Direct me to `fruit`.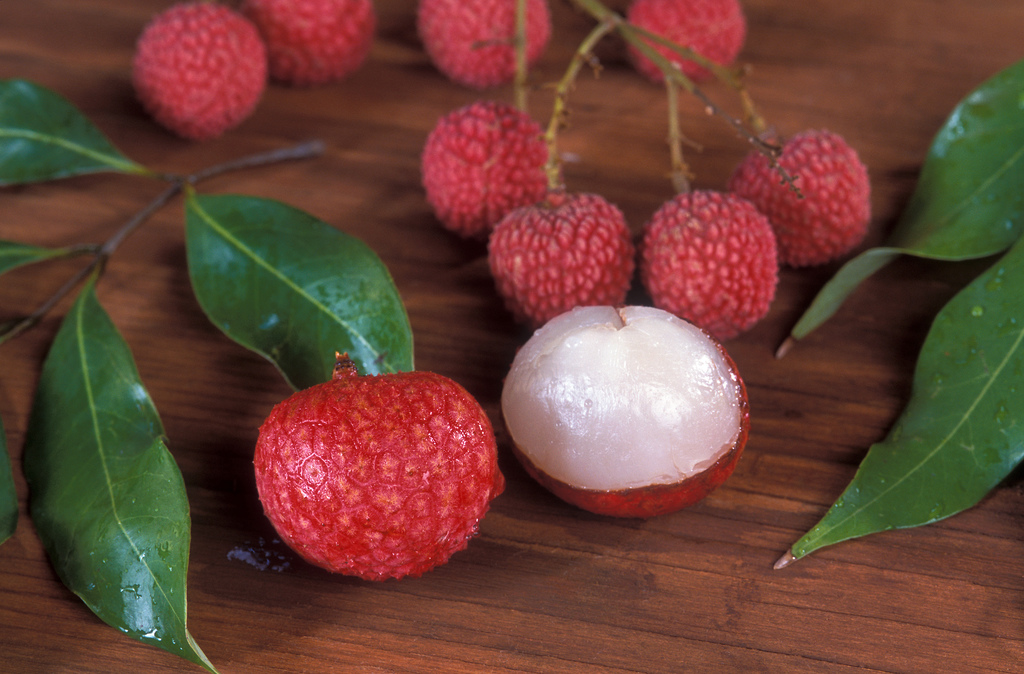
Direction: (248,366,496,579).
